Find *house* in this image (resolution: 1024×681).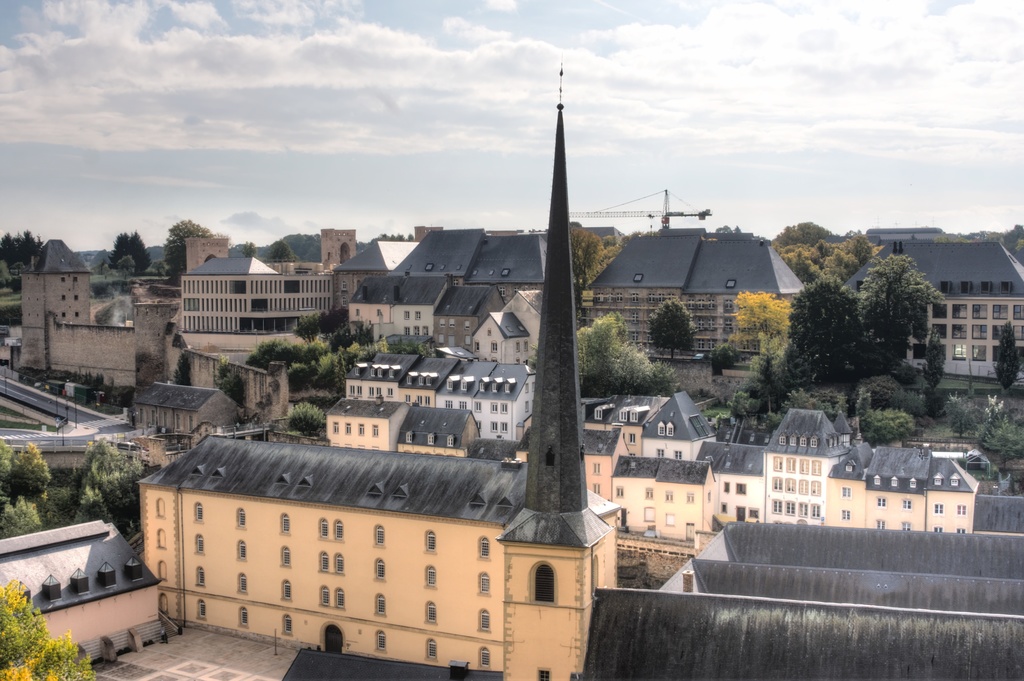
328:239:414:310.
